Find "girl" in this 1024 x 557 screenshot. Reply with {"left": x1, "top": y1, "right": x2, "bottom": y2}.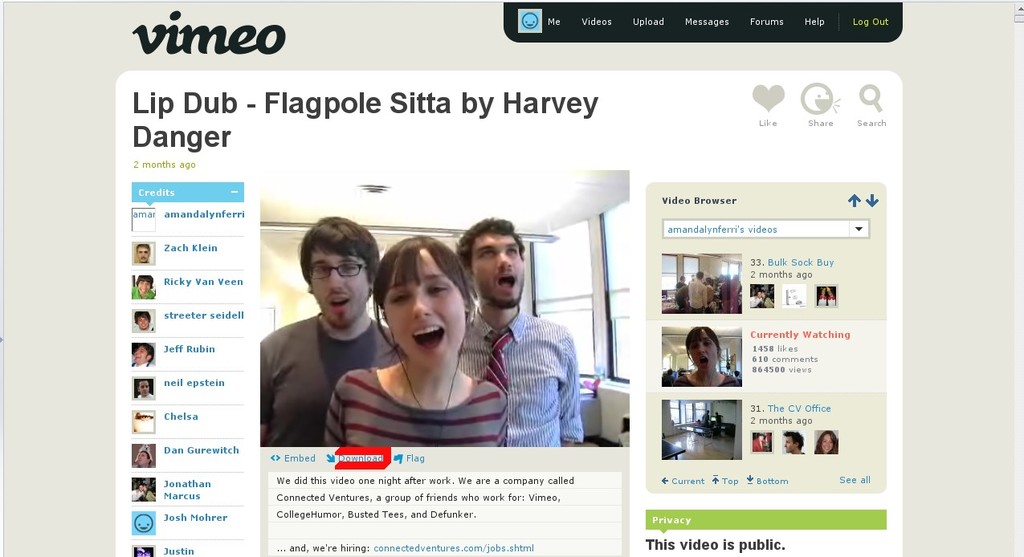
{"left": 324, "top": 236, "right": 509, "bottom": 448}.
